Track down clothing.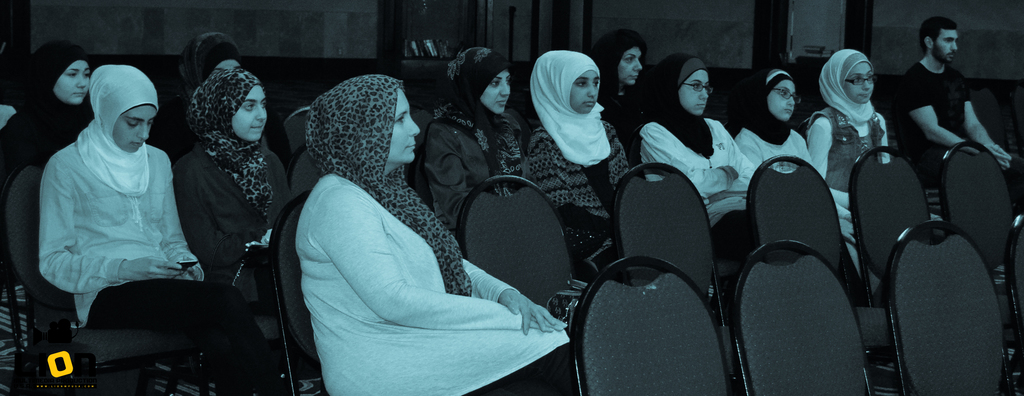
Tracked to region(641, 49, 708, 153).
